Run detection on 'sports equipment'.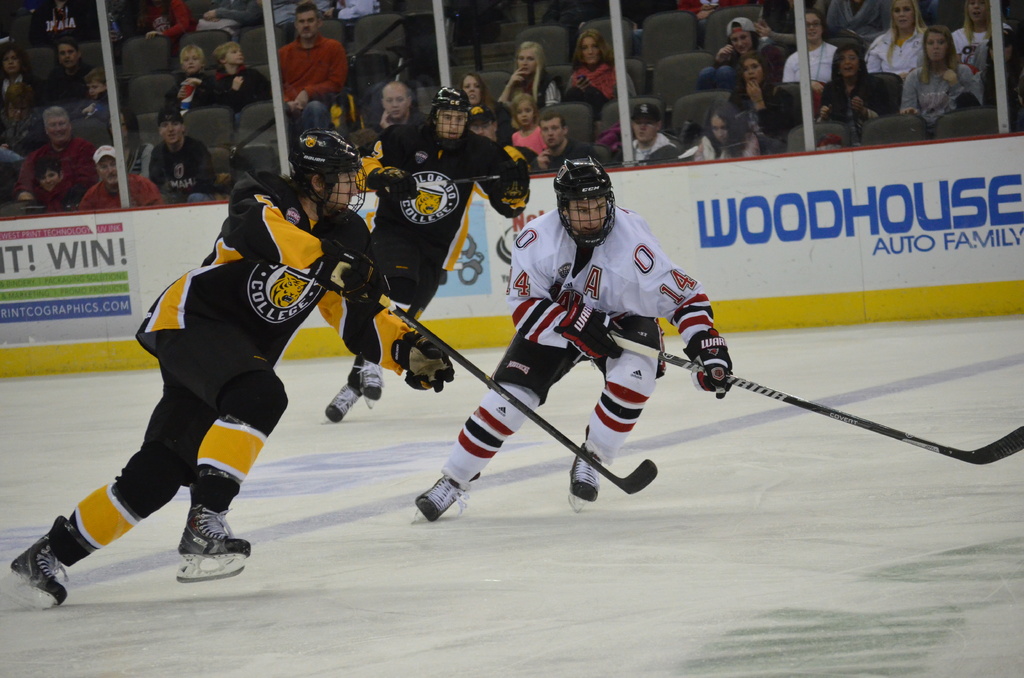
Result: x1=489, y1=160, x2=535, y2=213.
